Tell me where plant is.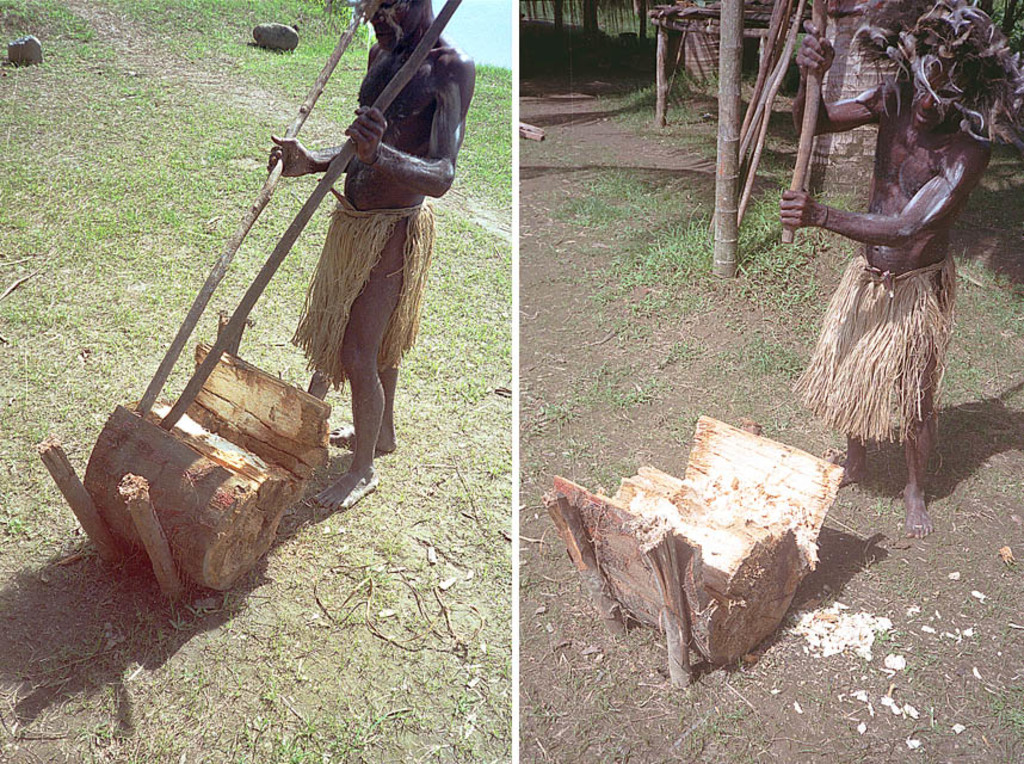
plant is at left=903, top=648, right=924, bottom=677.
